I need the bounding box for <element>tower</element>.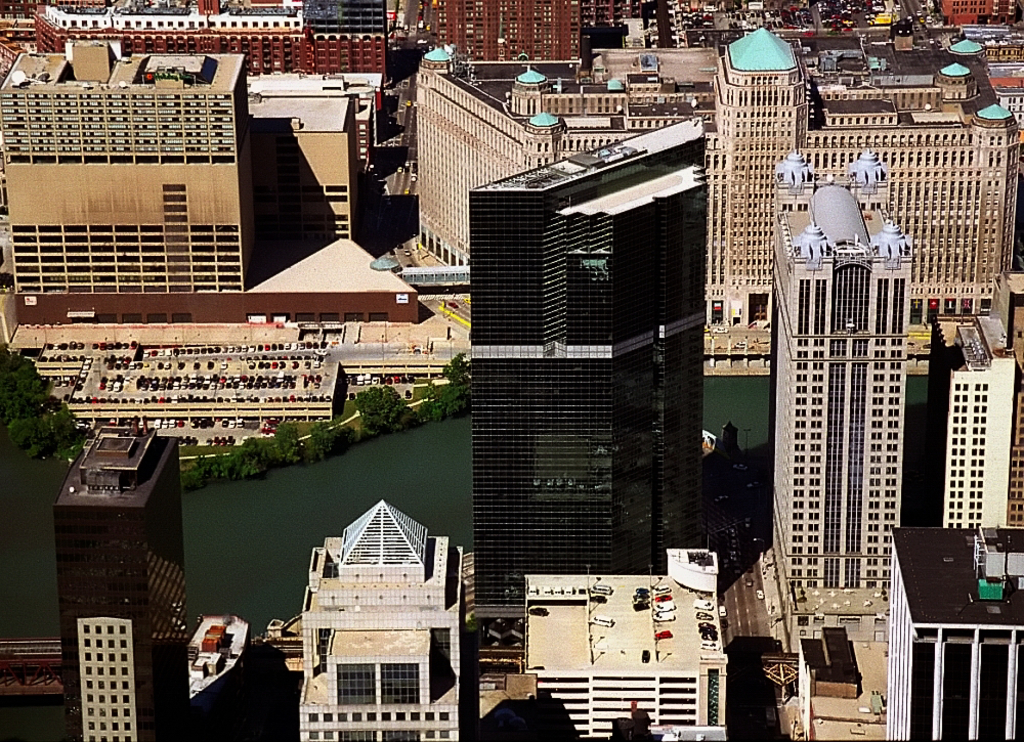
Here it is: bbox=[298, 494, 483, 741].
